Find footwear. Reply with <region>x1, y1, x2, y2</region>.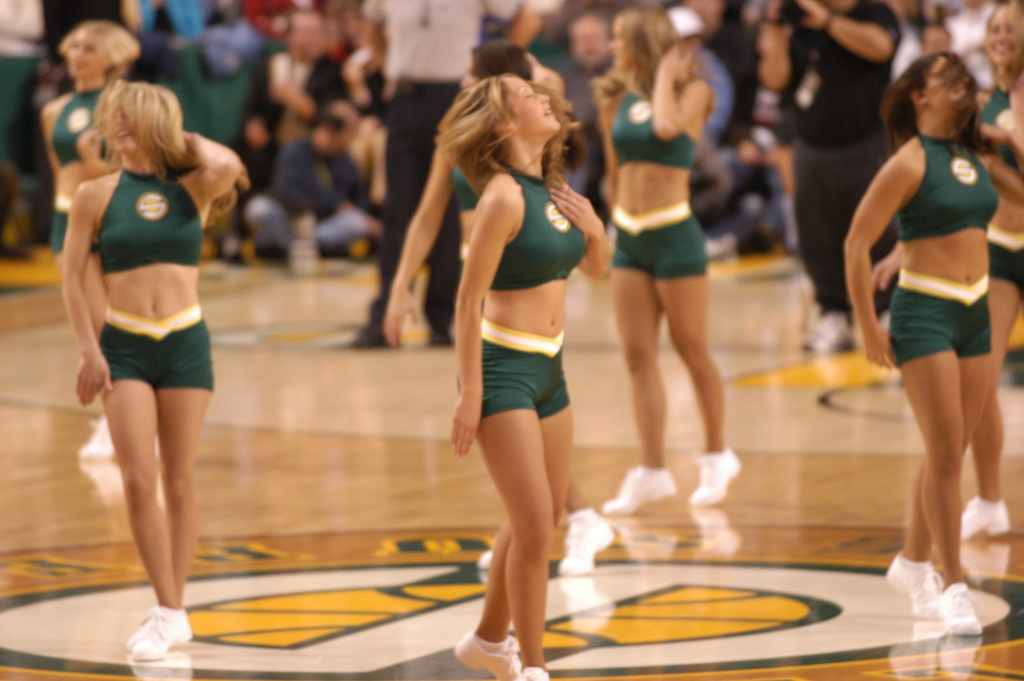
<region>883, 561, 934, 619</region>.
